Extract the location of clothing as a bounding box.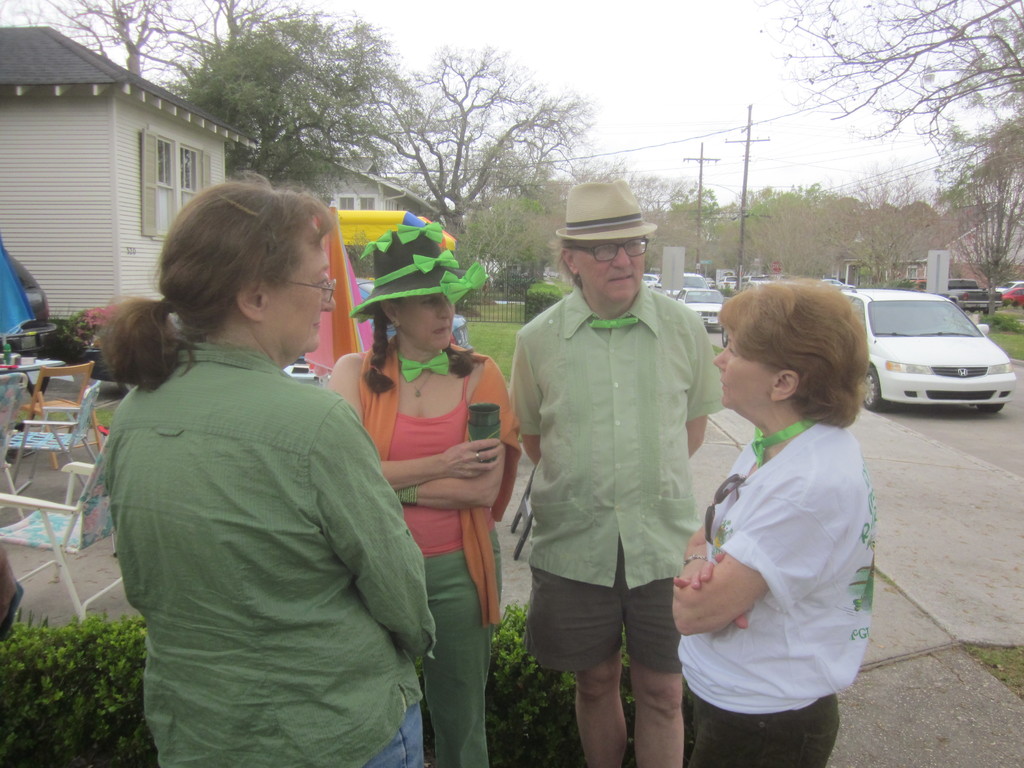
detection(667, 409, 880, 767).
